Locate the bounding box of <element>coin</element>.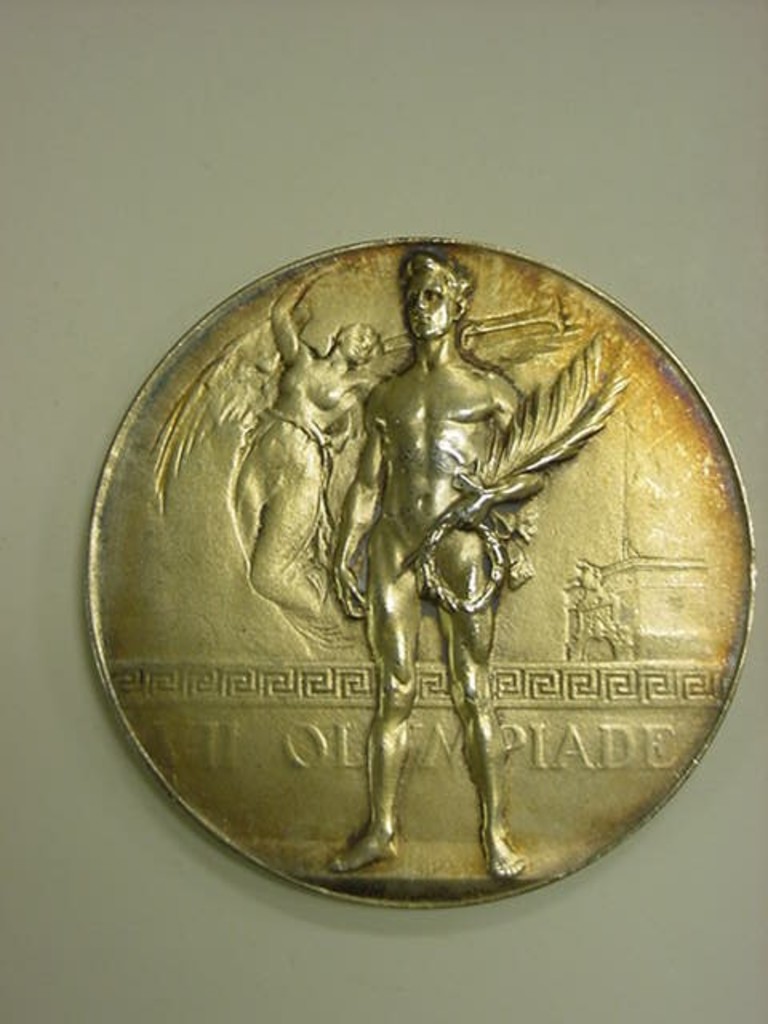
Bounding box: (x1=77, y1=230, x2=760, y2=912).
